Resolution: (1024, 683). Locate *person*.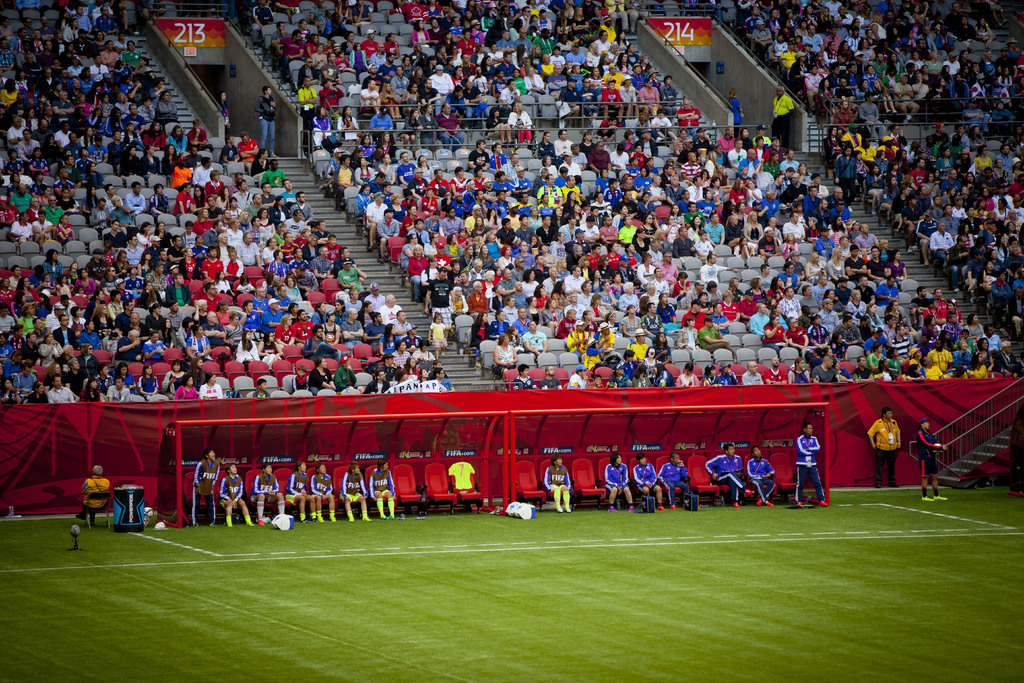
<box>369,456,397,521</box>.
